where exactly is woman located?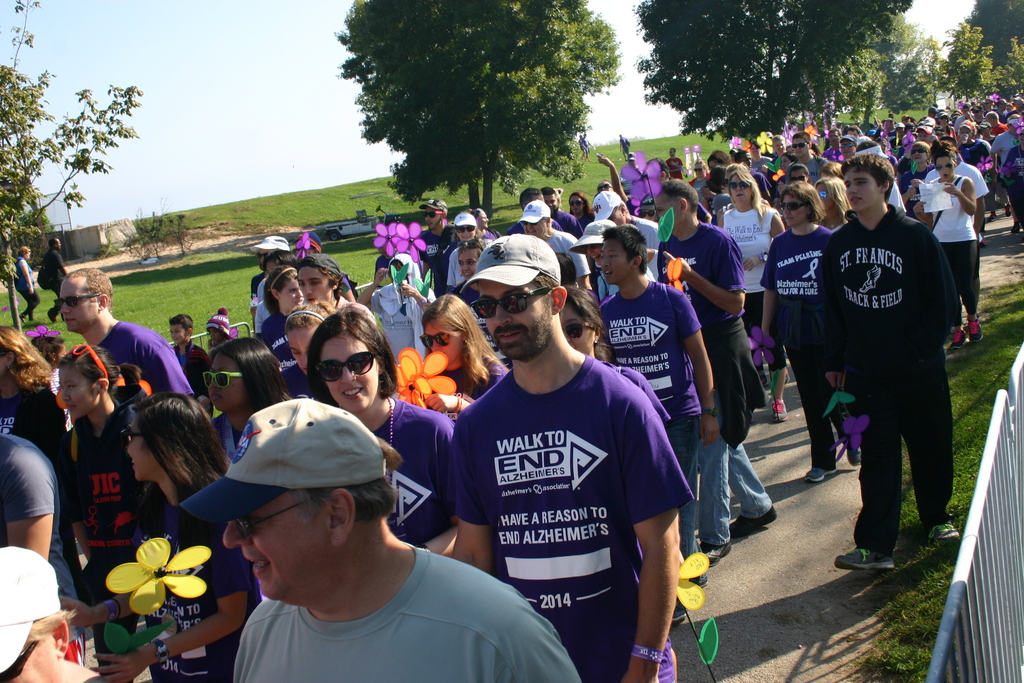
Its bounding box is 912 136 977 354.
